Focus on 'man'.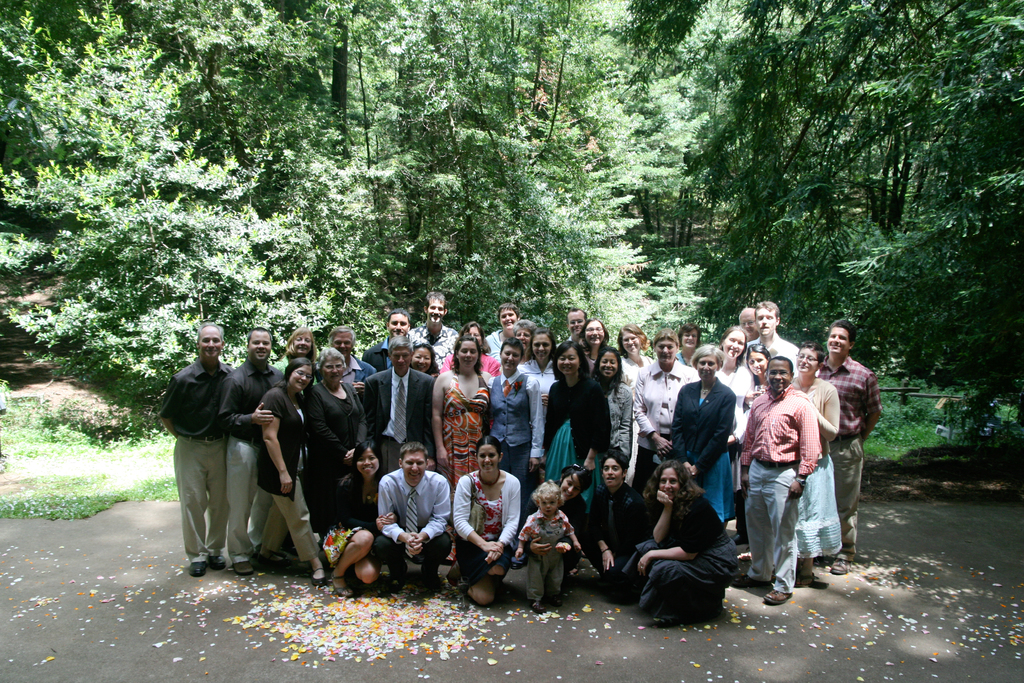
Focused at 734, 358, 819, 614.
